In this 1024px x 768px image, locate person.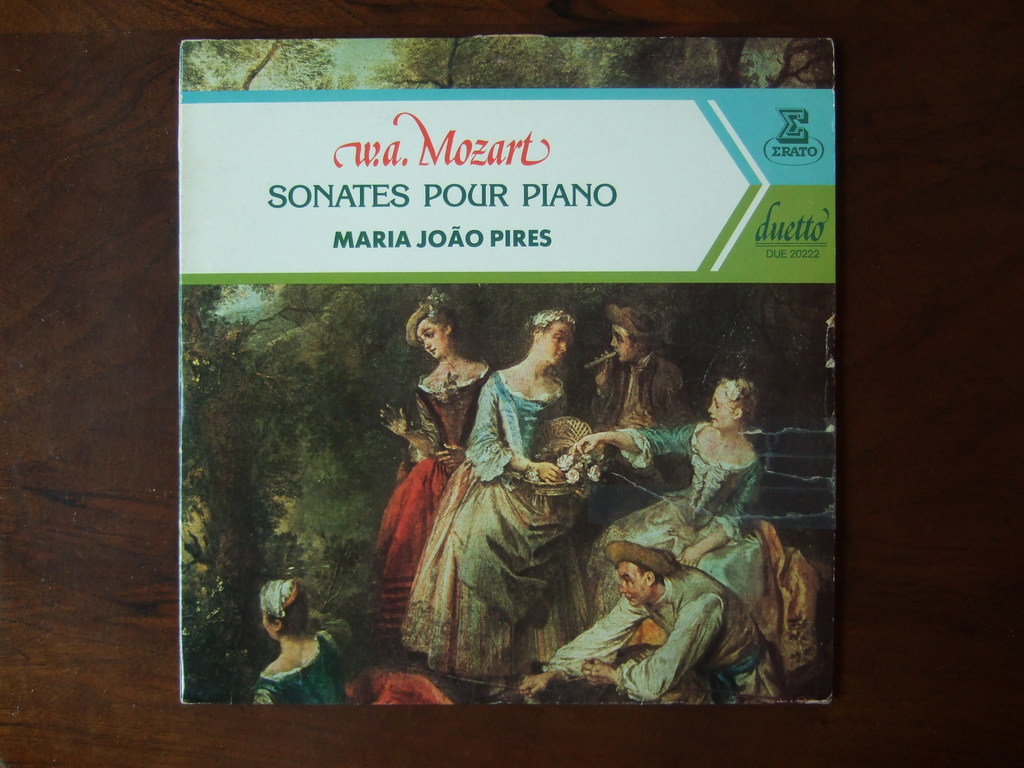
Bounding box: region(255, 576, 343, 710).
